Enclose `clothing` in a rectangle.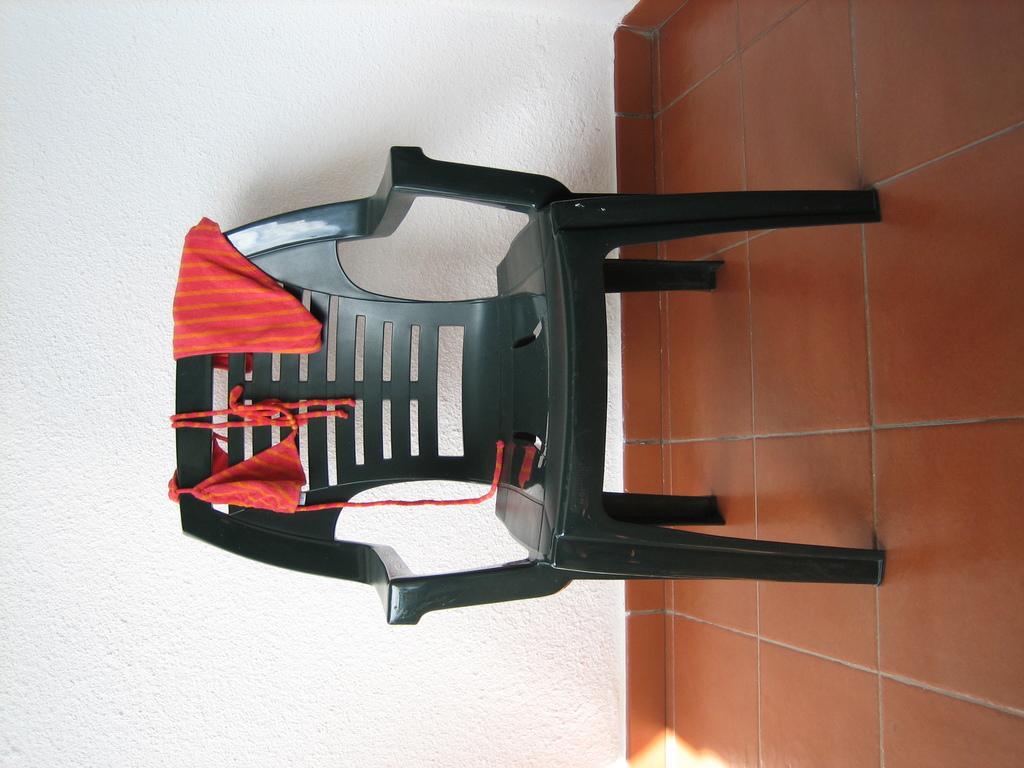
l=165, t=214, r=508, b=518.
